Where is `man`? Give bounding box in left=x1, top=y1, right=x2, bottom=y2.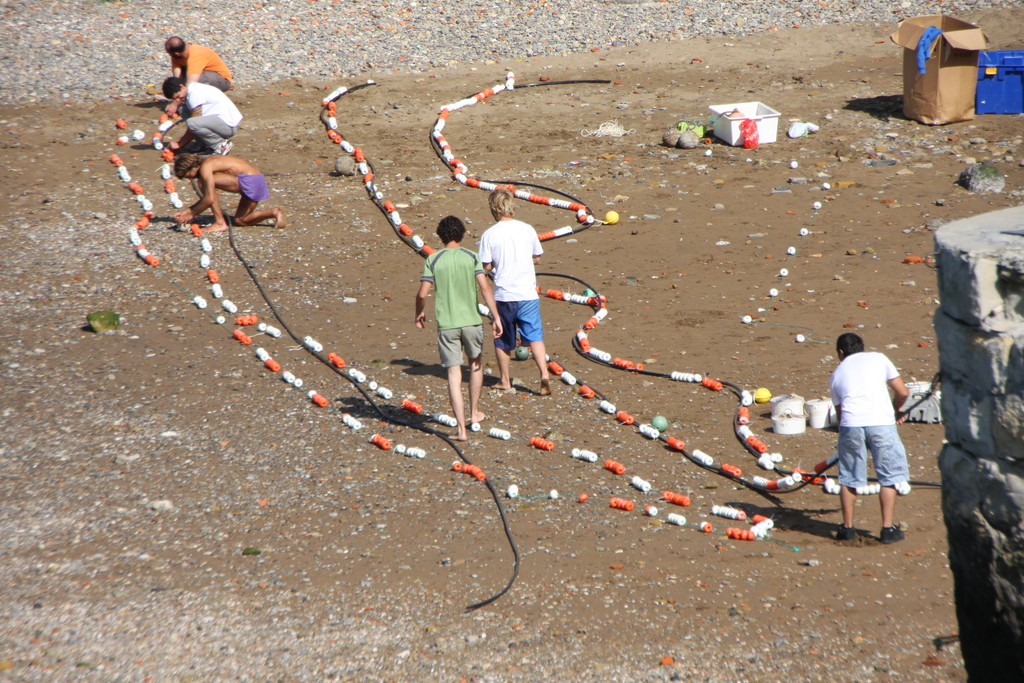
left=165, top=79, right=243, bottom=155.
